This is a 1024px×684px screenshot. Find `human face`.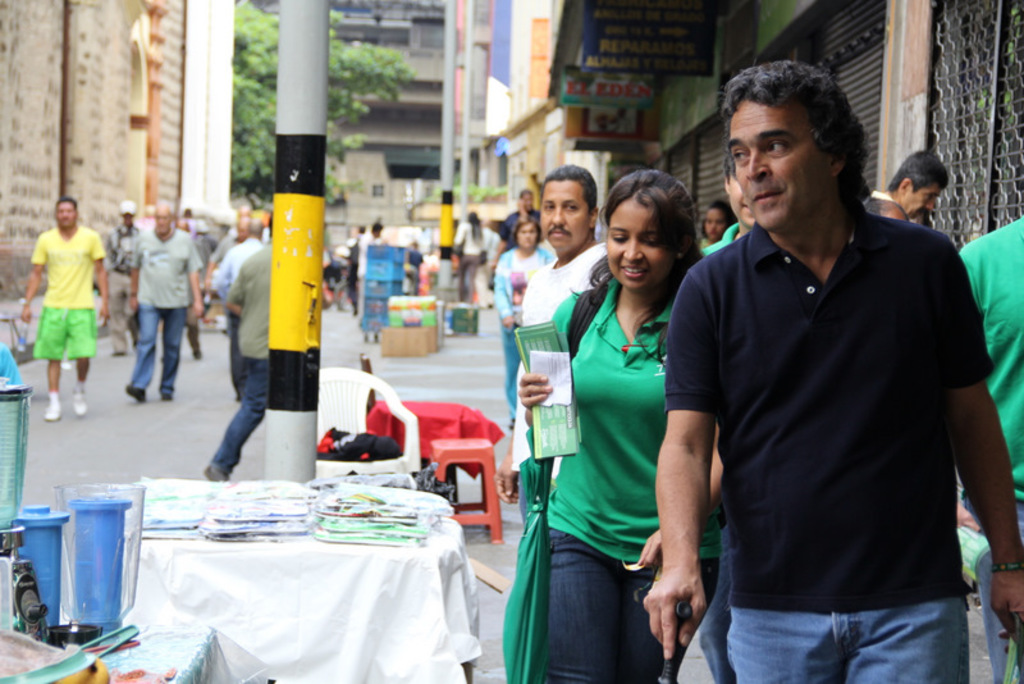
Bounding box: x1=517, y1=224, x2=538, y2=248.
